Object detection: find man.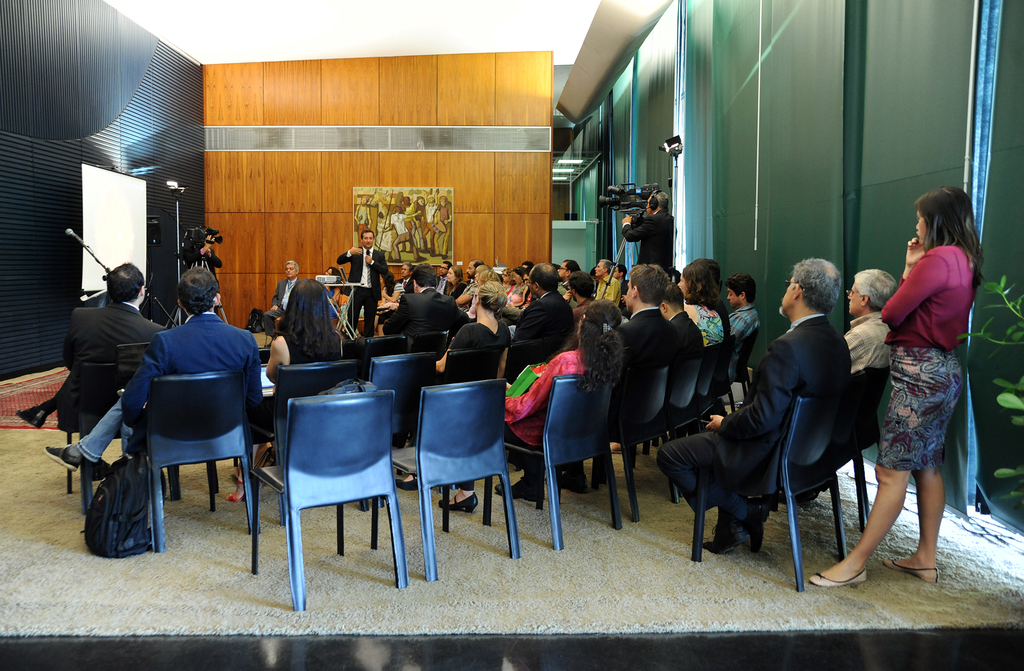
[28, 271, 263, 502].
